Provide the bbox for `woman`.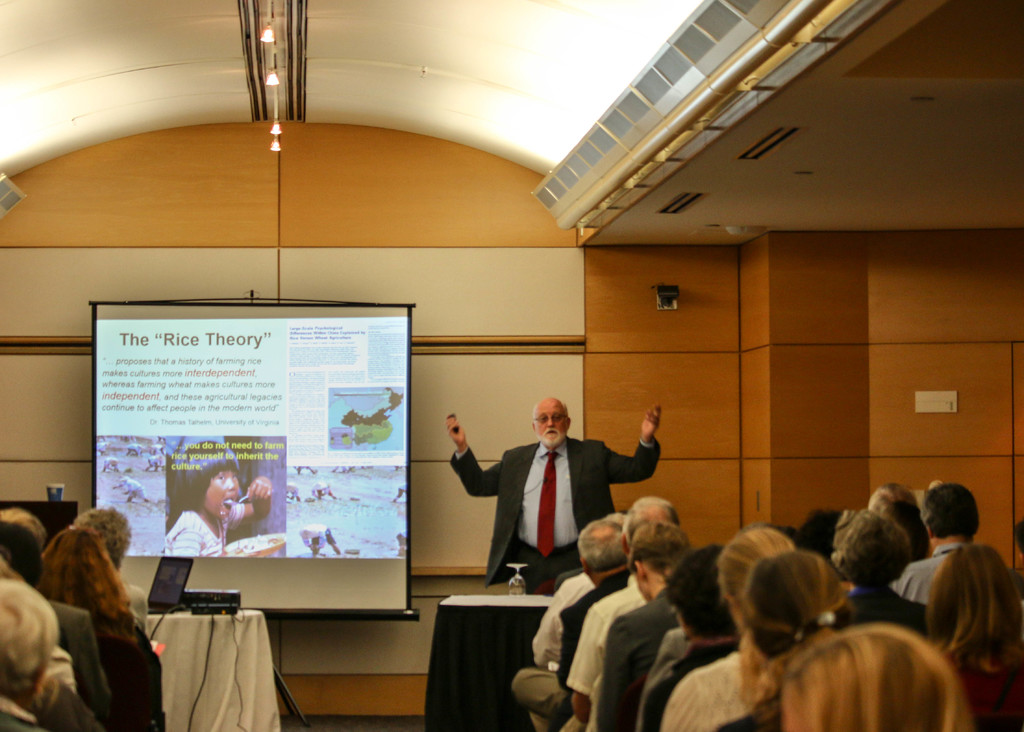
crop(770, 622, 974, 731).
